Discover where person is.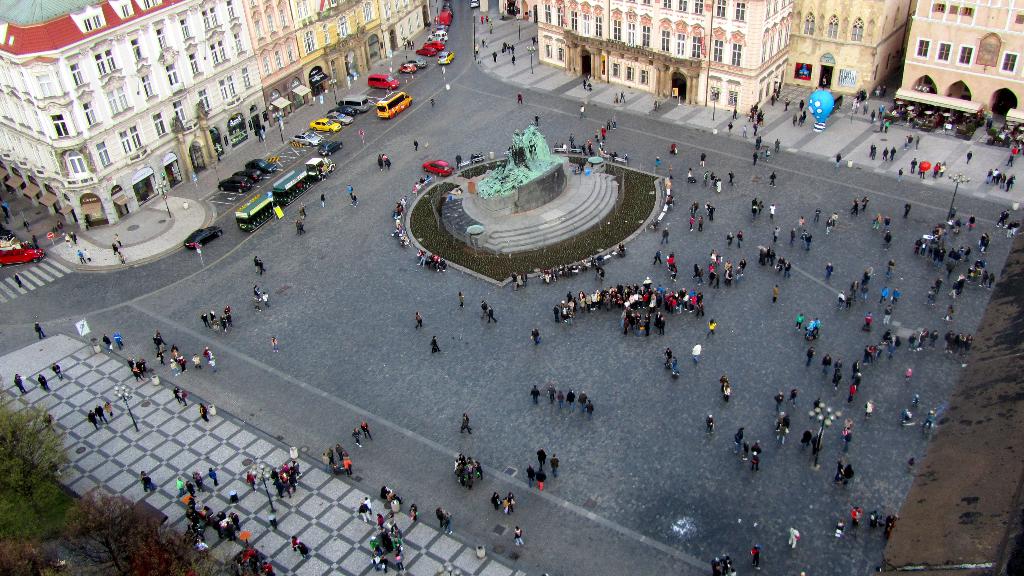
Discovered at 301:205:305:210.
